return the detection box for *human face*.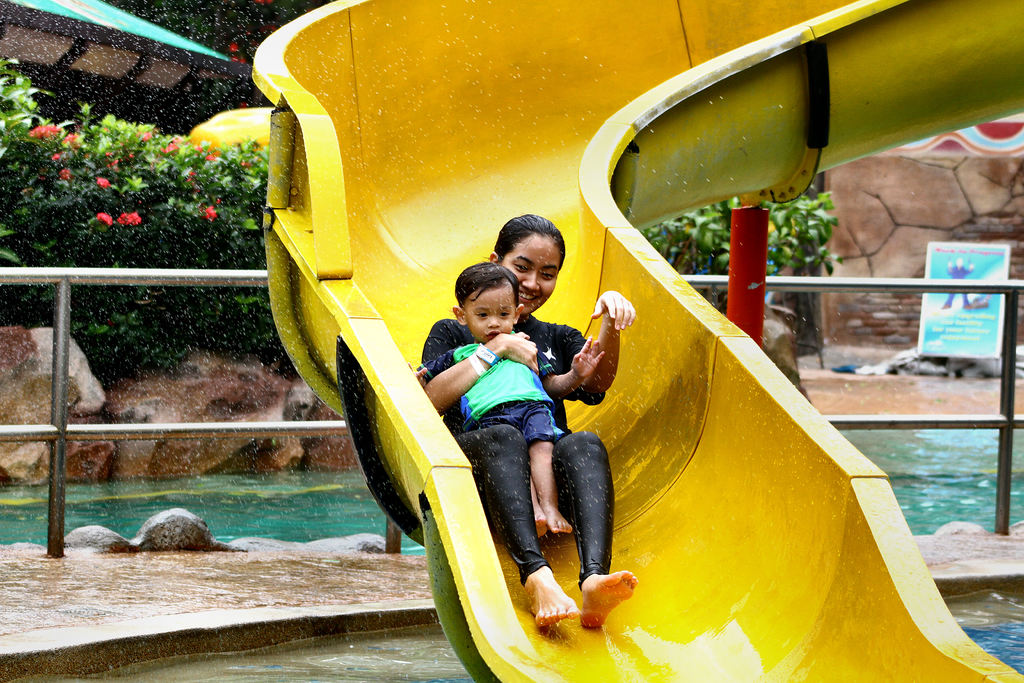
(x1=465, y1=281, x2=511, y2=346).
